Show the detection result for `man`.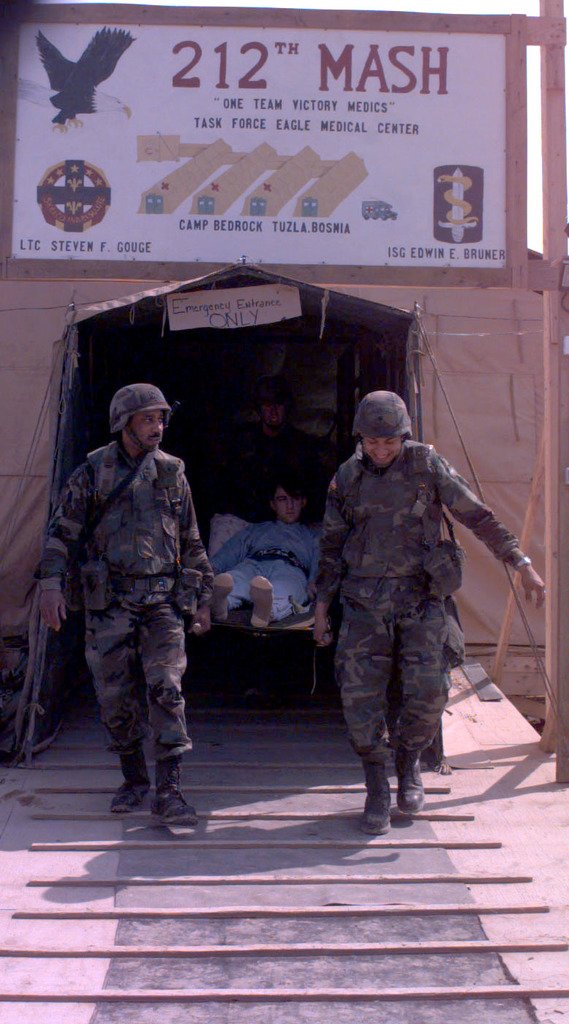
<region>32, 373, 229, 820</region>.
